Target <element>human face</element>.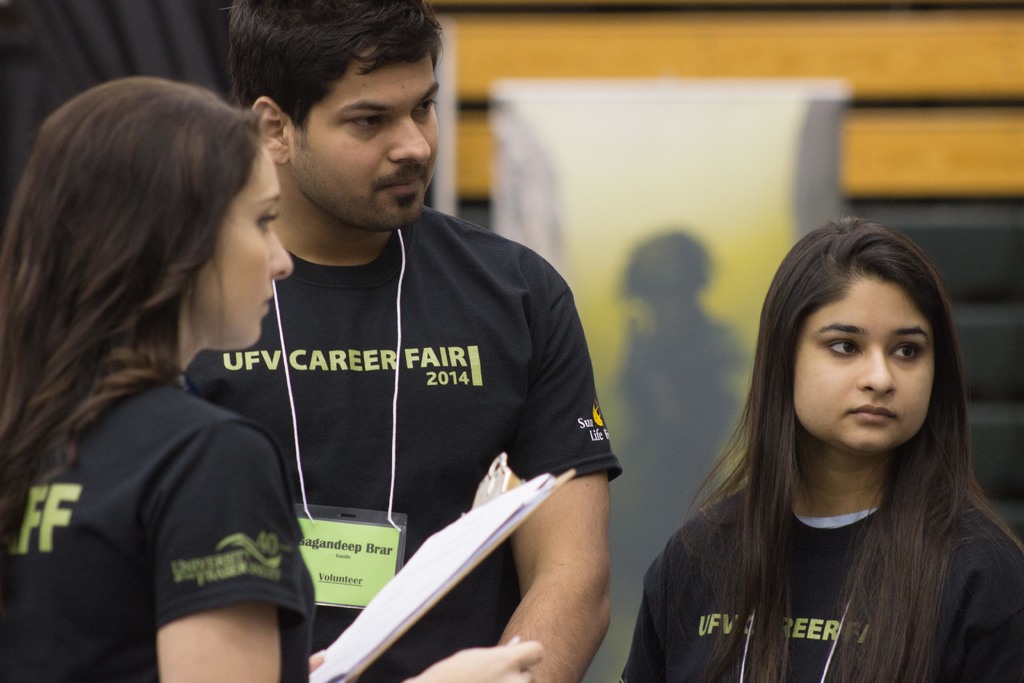
Target region: Rect(795, 272, 938, 450).
